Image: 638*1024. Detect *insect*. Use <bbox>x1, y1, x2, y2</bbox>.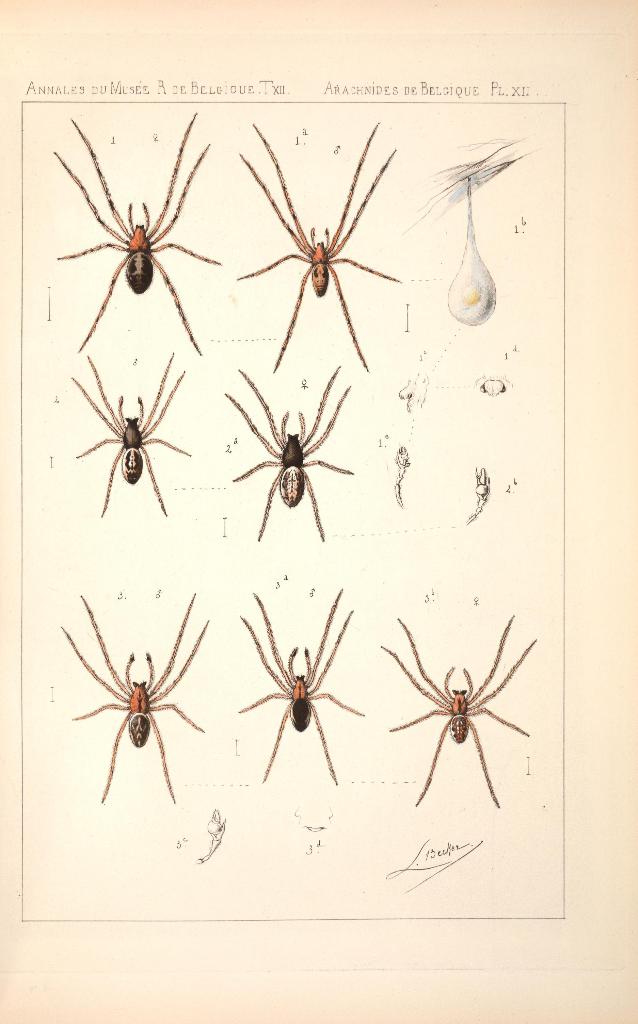
<bbox>70, 351, 192, 520</bbox>.
